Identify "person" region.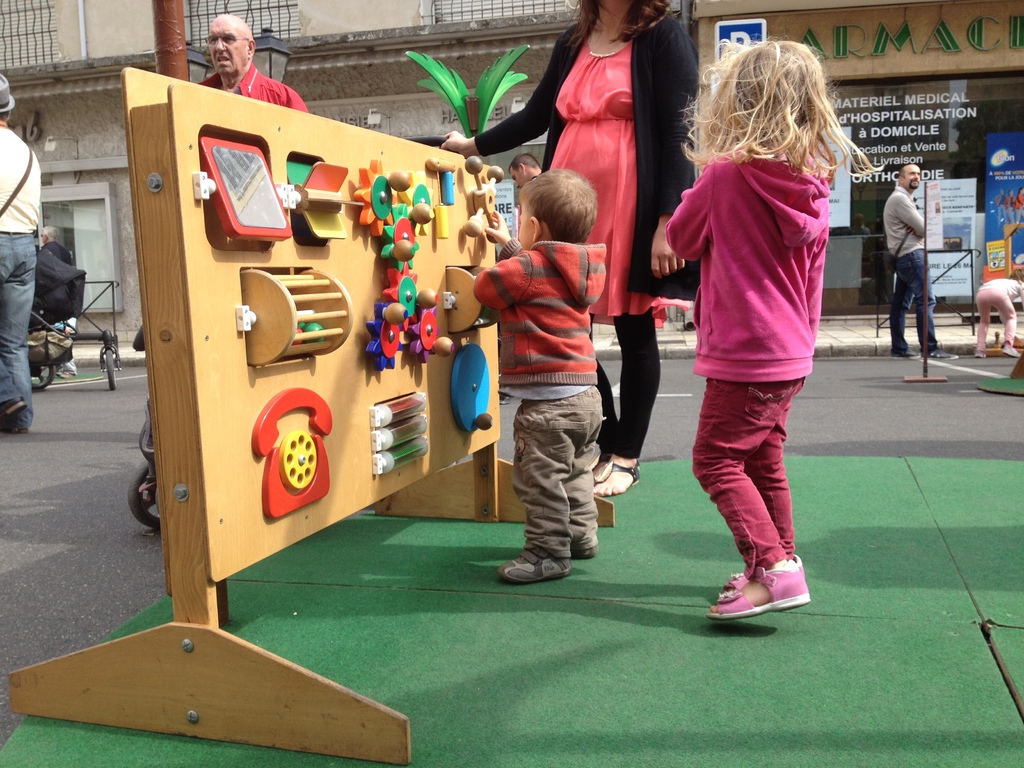
Region: [431,1,692,481].
